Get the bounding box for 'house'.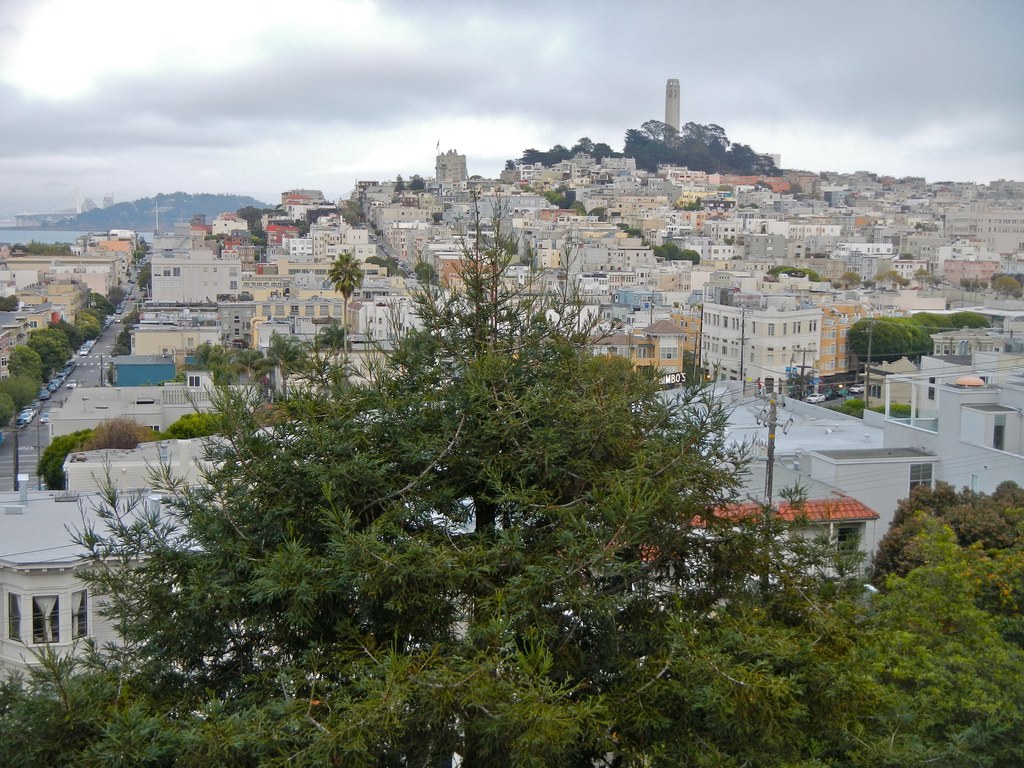
241/76/1022/396.
